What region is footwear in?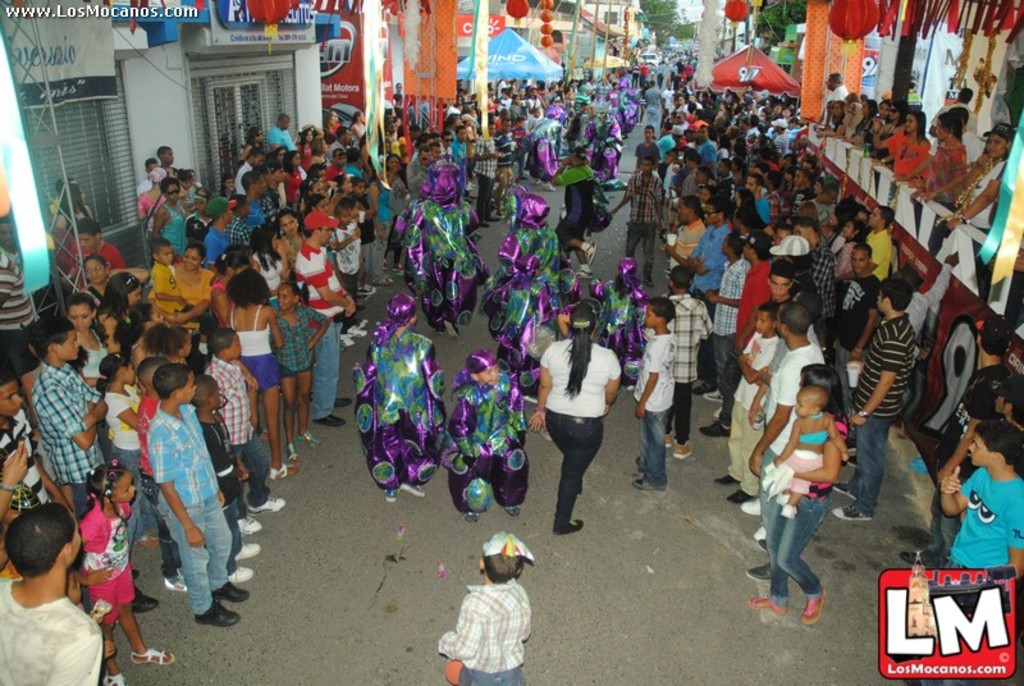
detection(384, 490, 397, 499).
